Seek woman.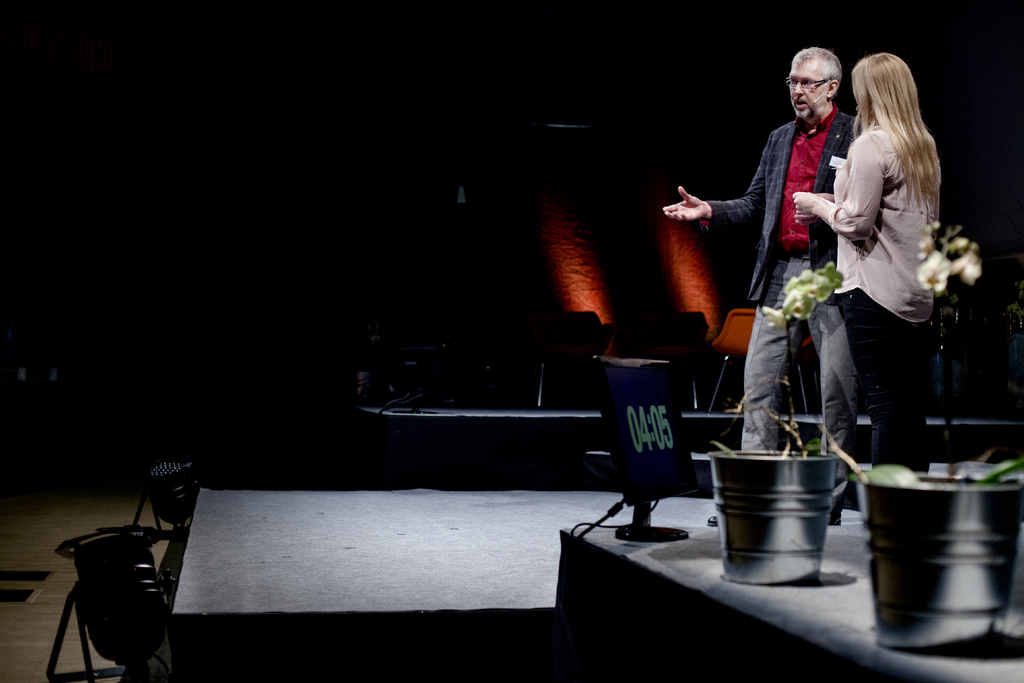
814,47,968,491.
